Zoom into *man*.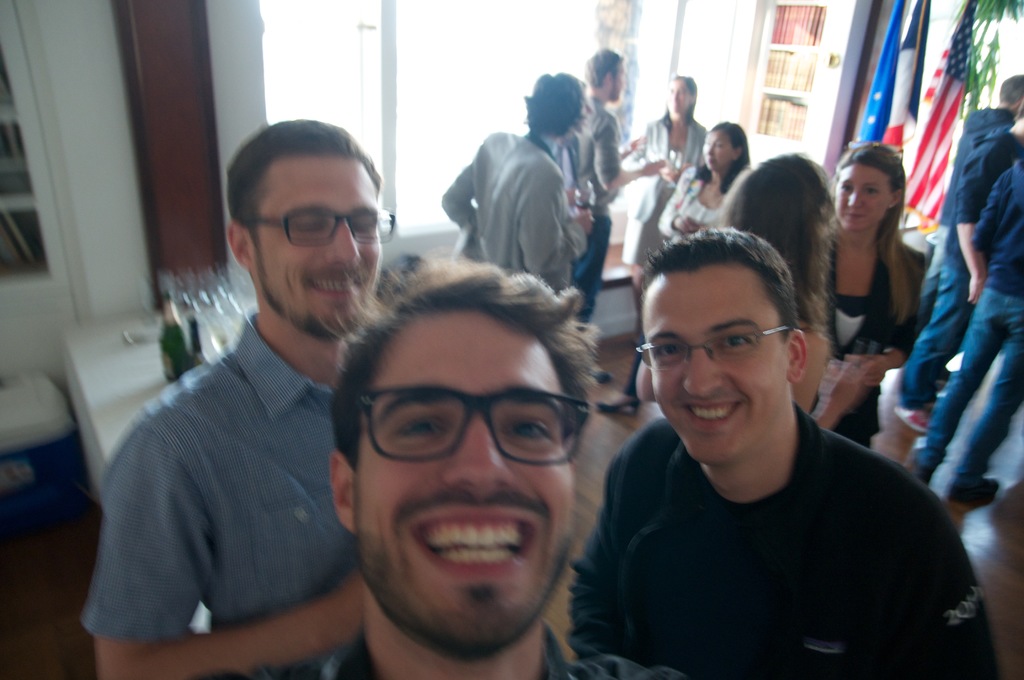
Zoom target: BBox(906, 228, 1023, 508).
